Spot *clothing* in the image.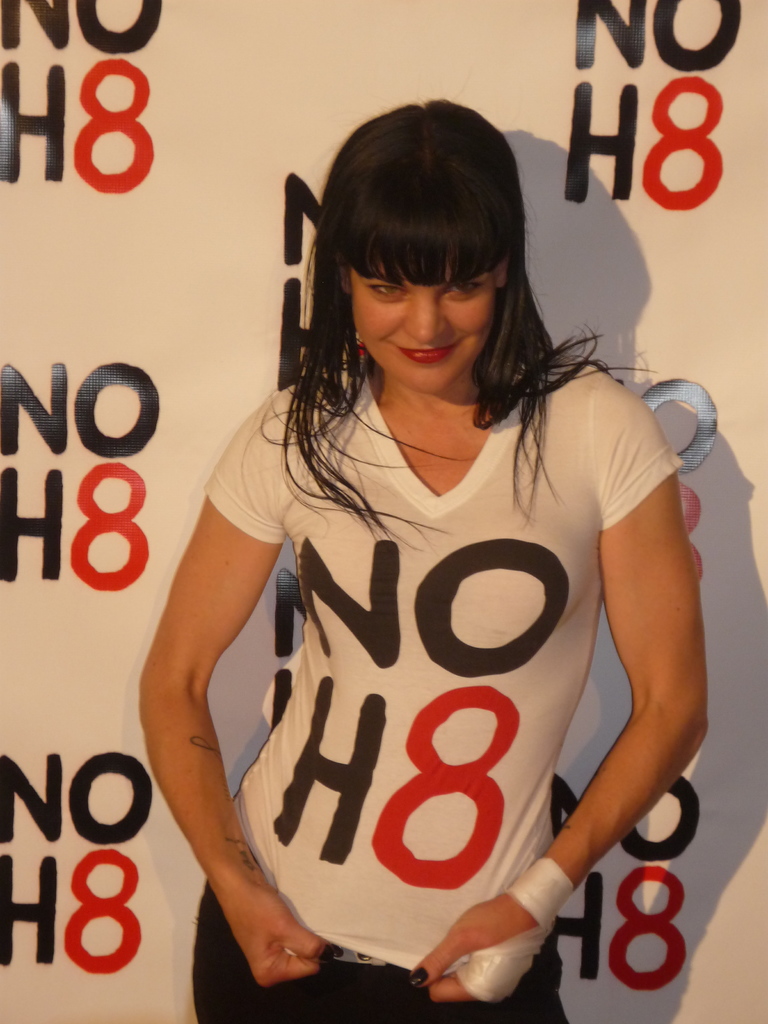
*clothing* found at {"x1": 184, "y1": 378, "x2": 676, "y2": 976}.
